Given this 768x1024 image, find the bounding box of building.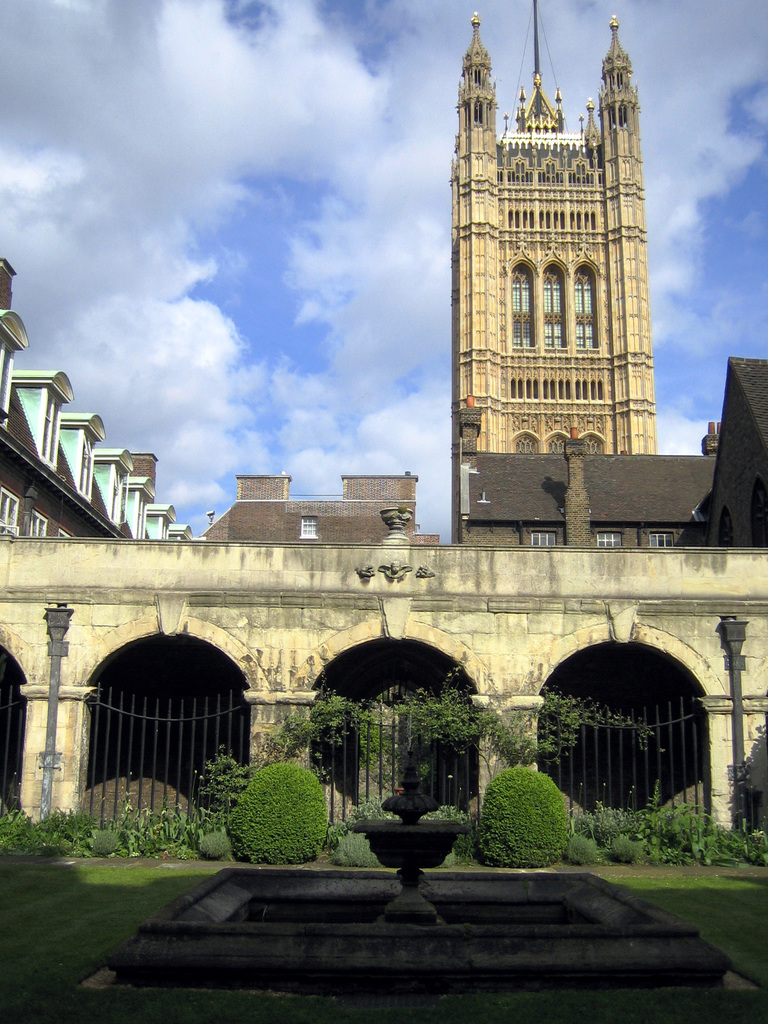
(0, 255, 767, 853).
